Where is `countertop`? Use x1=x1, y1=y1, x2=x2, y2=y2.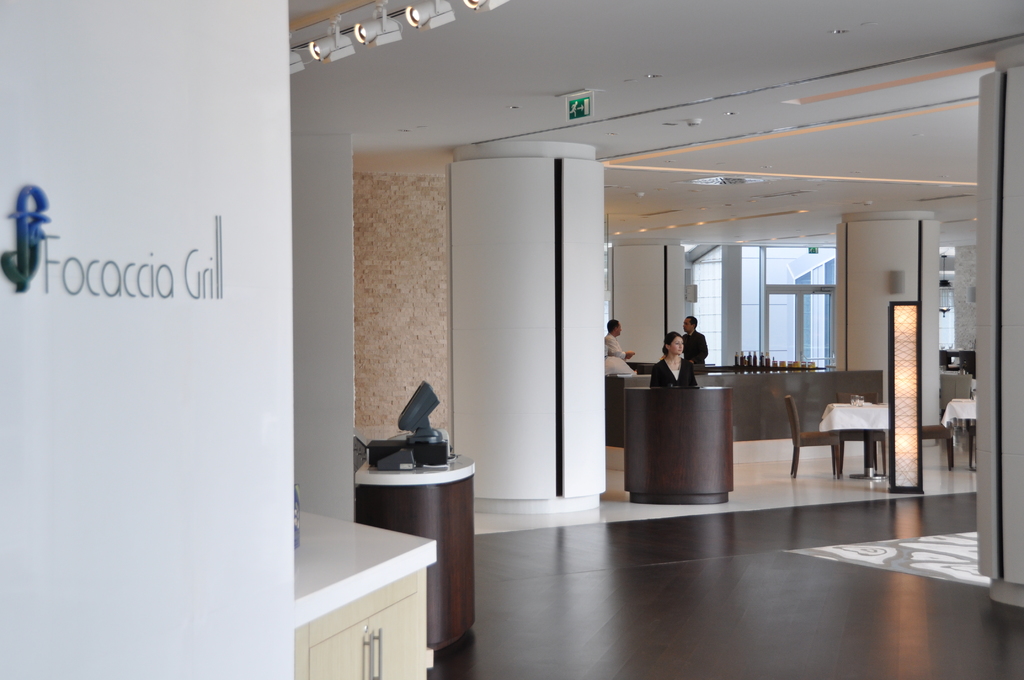
x1=598, y1=348, x2=885, y2=442.
